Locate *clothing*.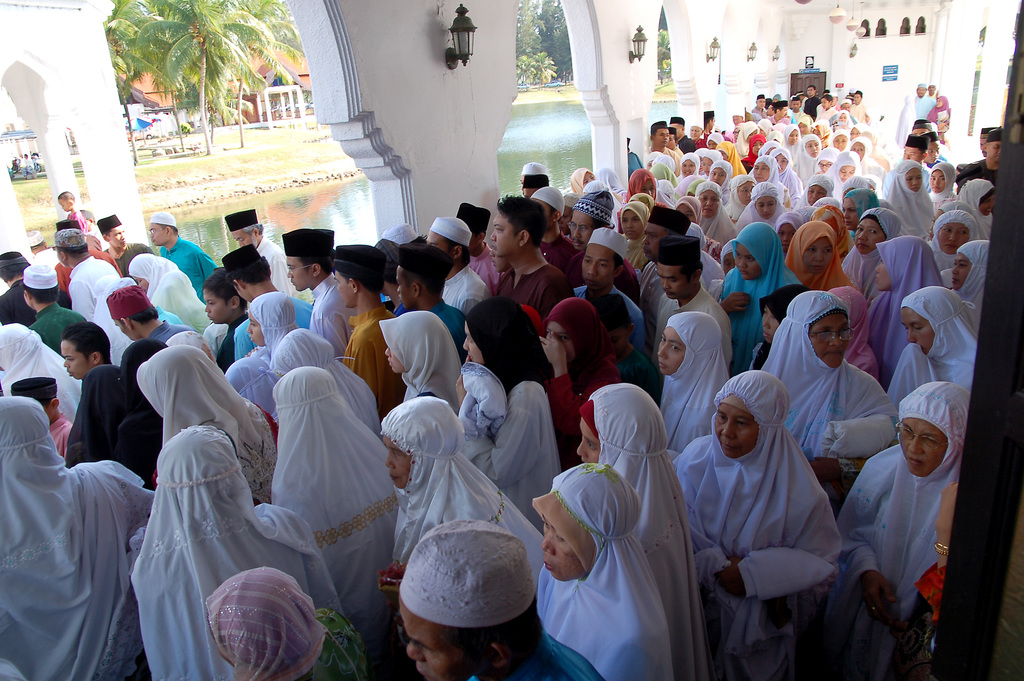
Bounding box: box(778, 223, 855, 291).
